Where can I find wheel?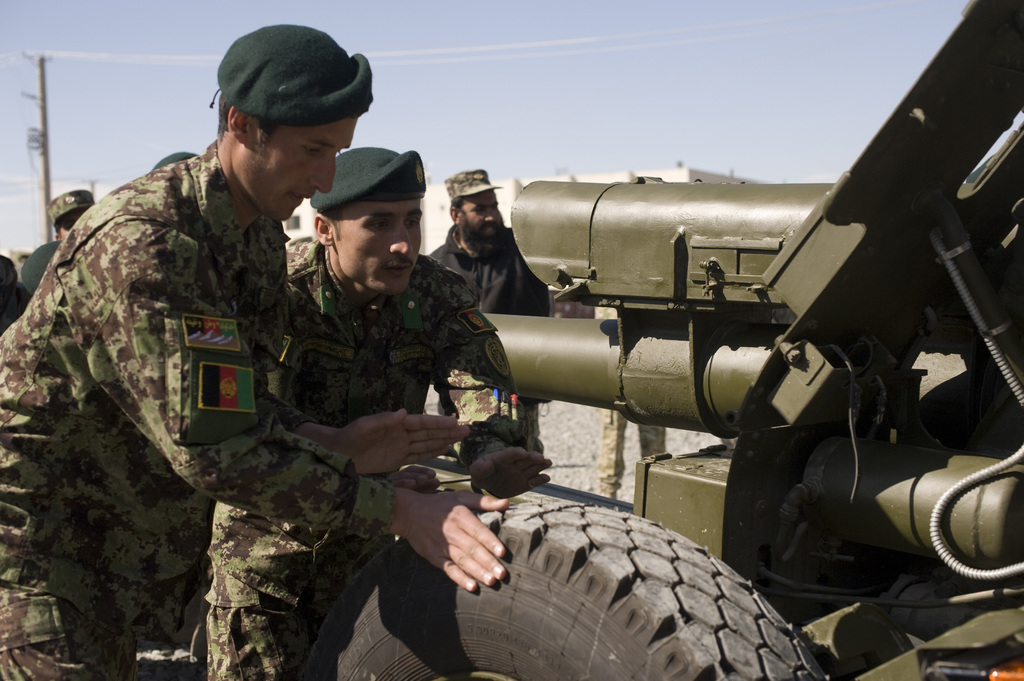
You can find it at <region>292, 480, 836, 680</region>.
